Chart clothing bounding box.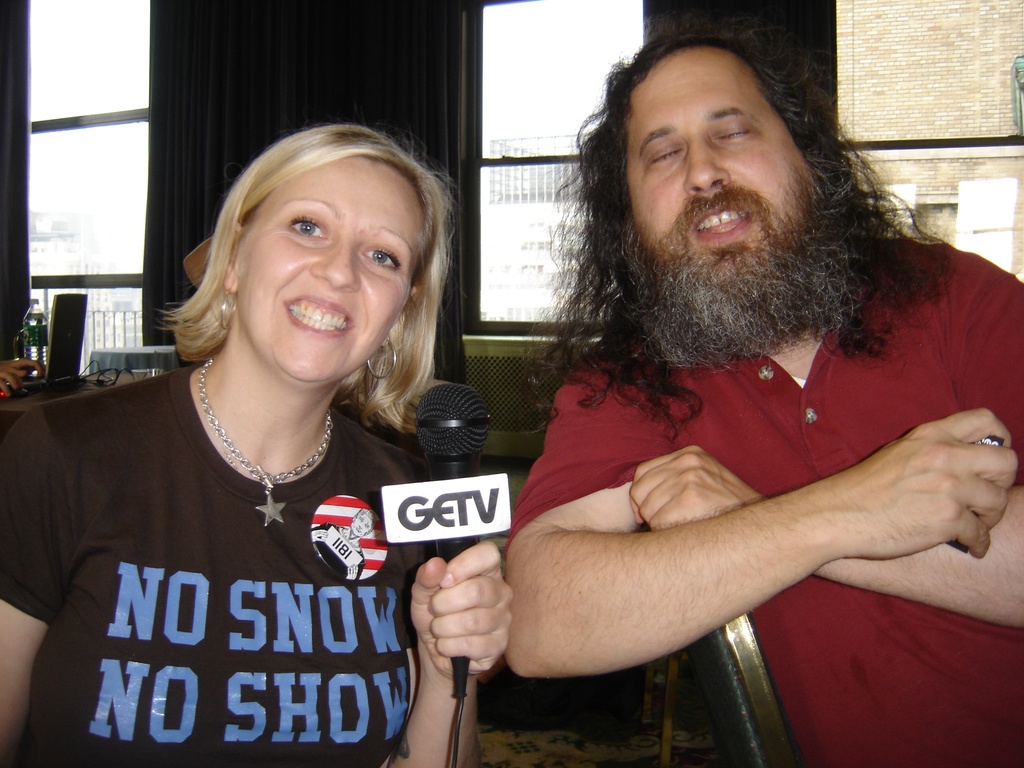
Charted: Rect(498, 220, 1023, 767).
